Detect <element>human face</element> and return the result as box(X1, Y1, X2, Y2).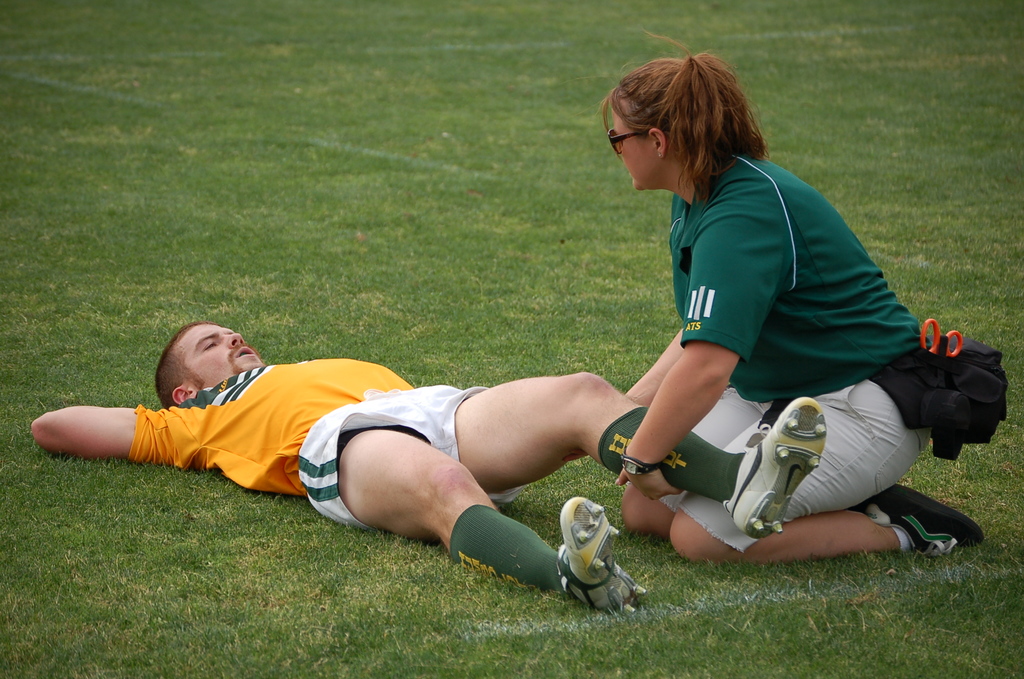
box(172, 318, 265, 388).
